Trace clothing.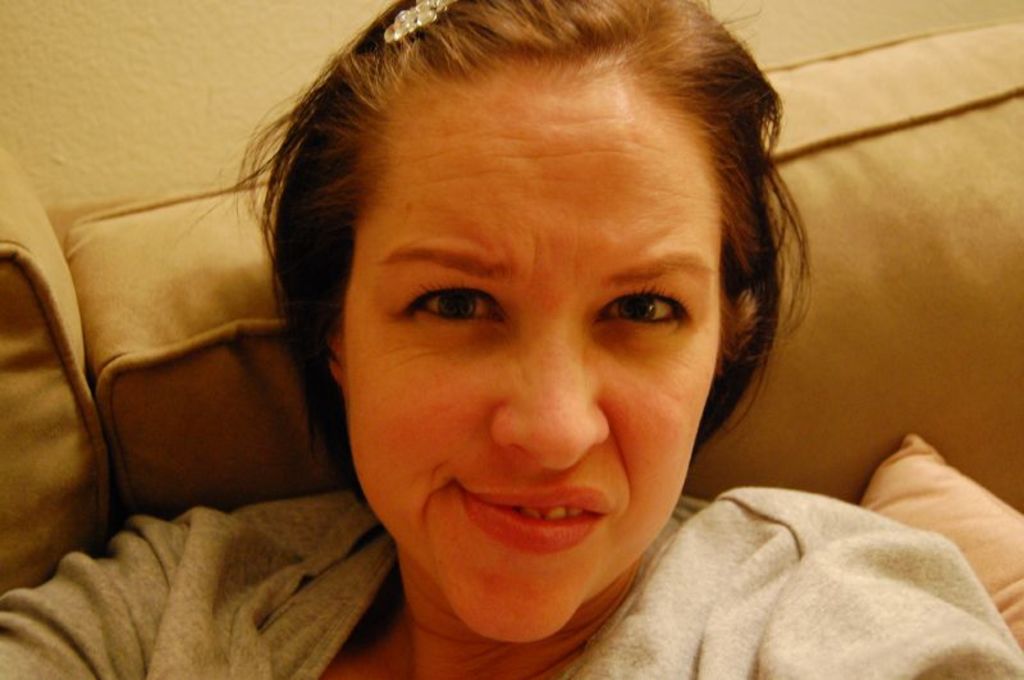
Traced to 0 489 1023 679.
